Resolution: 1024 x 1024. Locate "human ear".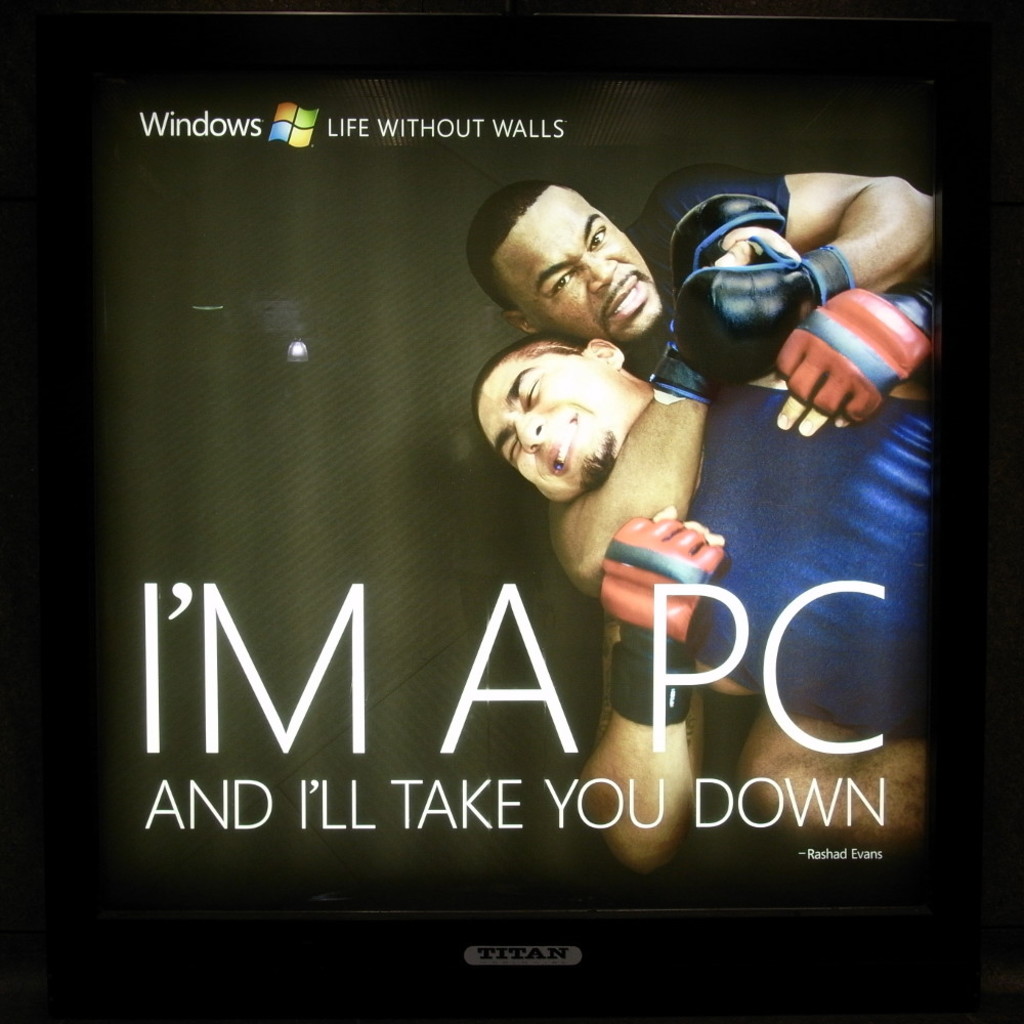
l=584, t=339, r=623, b=368.
